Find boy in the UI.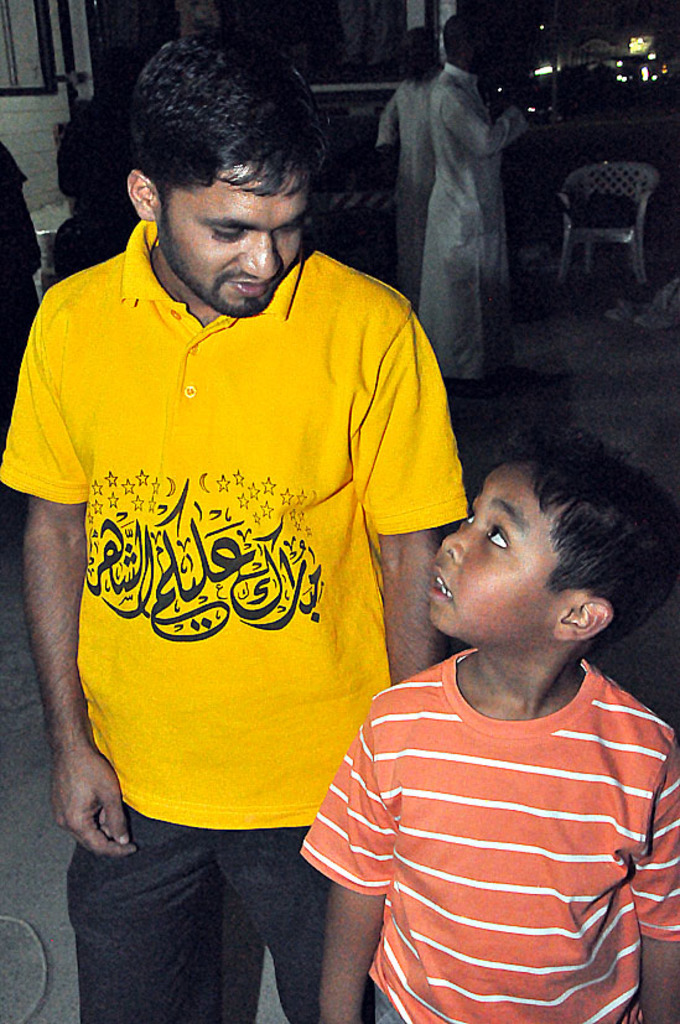
UI element at select_region(302, 419, 679, 1023).
